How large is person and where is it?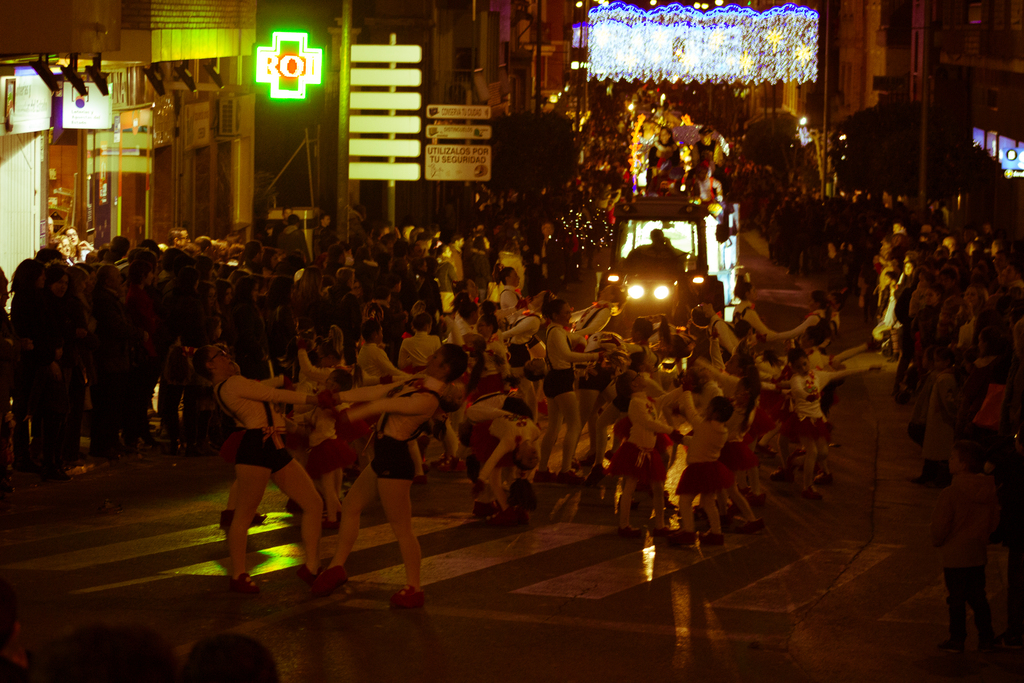
Bounding box: left=500, top=264, right=531, bottom=334.
